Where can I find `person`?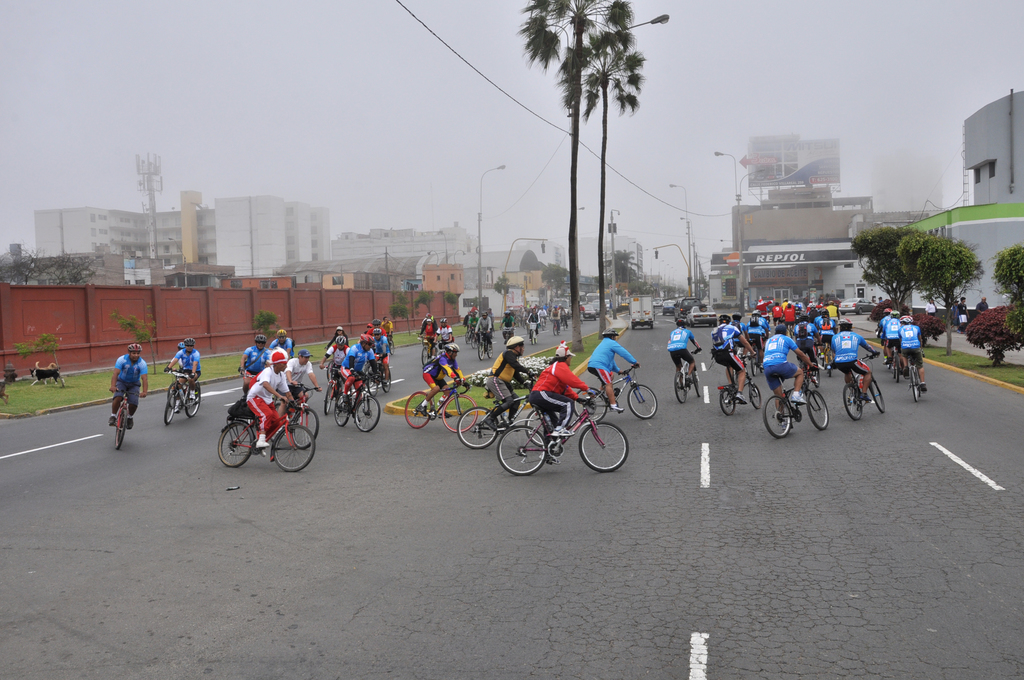
You can find it at bbox=(242, 346, 302, 451).
